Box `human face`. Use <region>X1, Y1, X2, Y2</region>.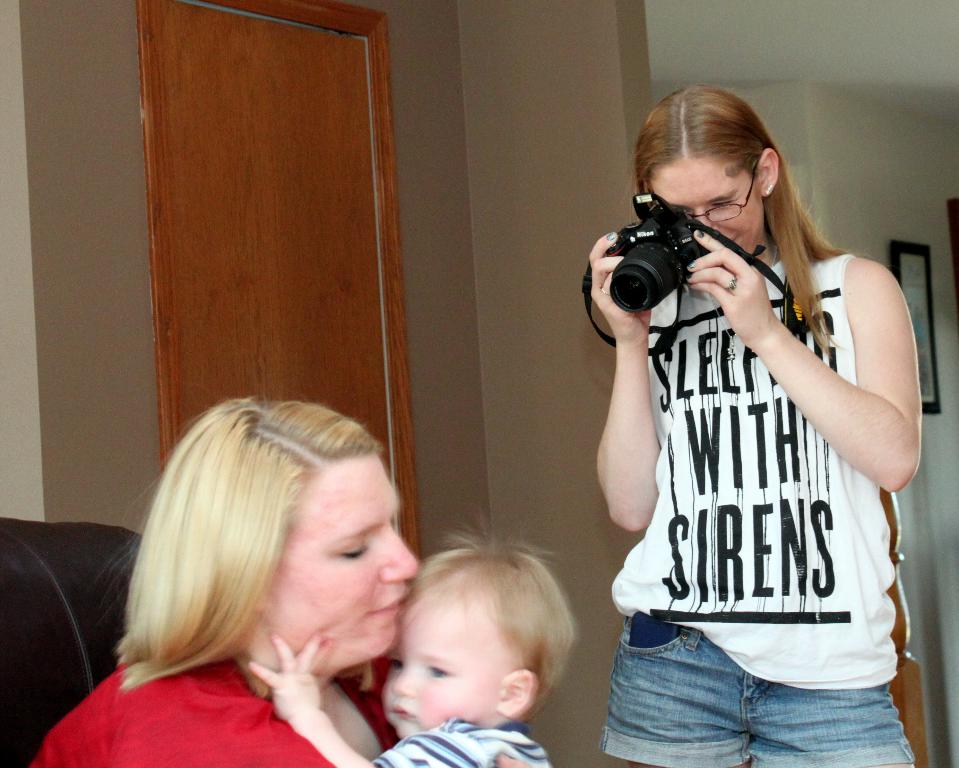
<region>655, 155, 762, 255</region>.
